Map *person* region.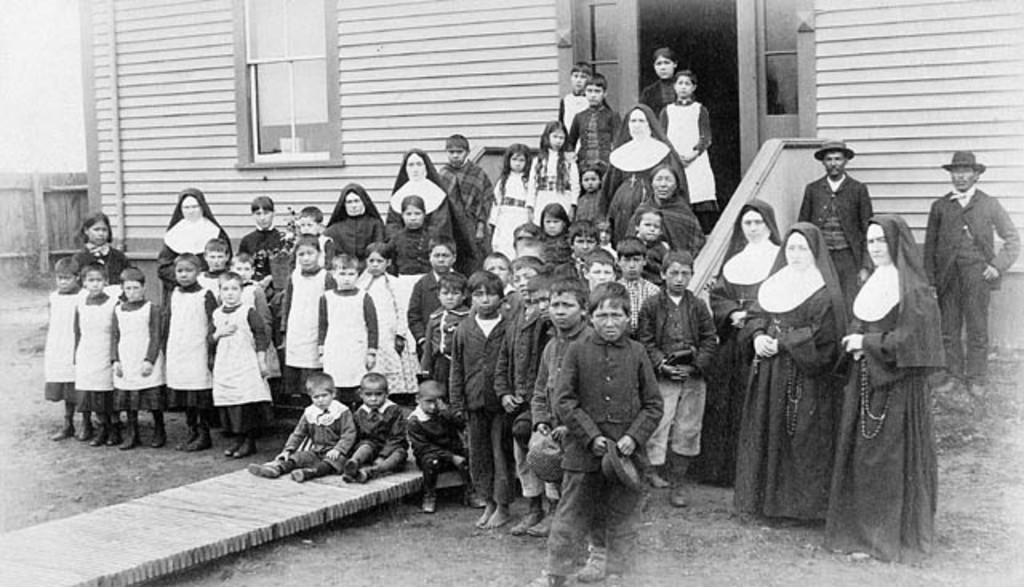
Mapped to bbox(408, 385, 491, 513).
